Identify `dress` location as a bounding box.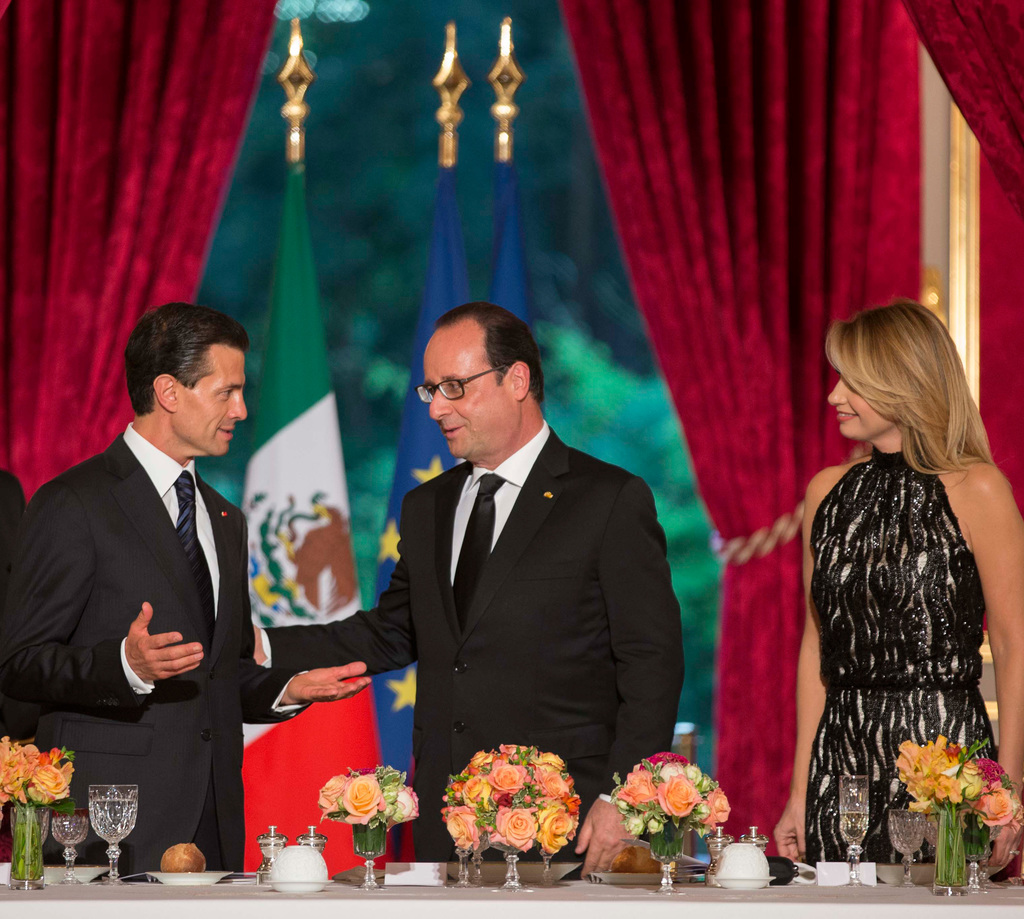
l=801, t=456, r=995, b=867.
